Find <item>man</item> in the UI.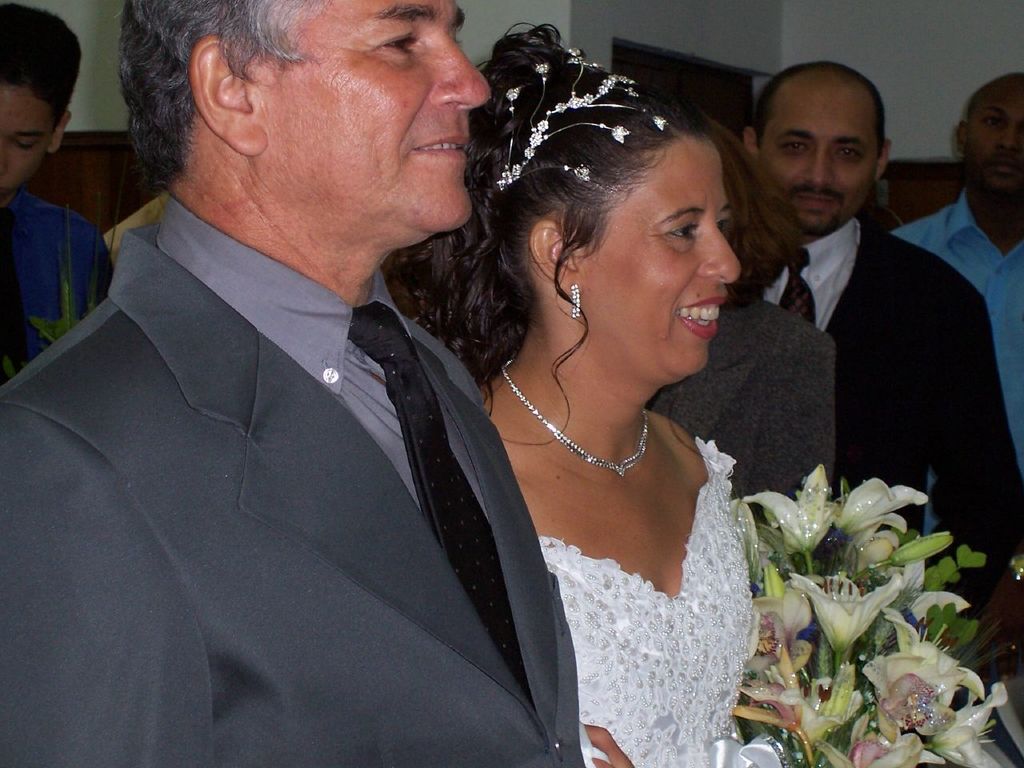
UI element at {"x1": 739, "y1": 61, "x2": 1023, "y2": 687}.
